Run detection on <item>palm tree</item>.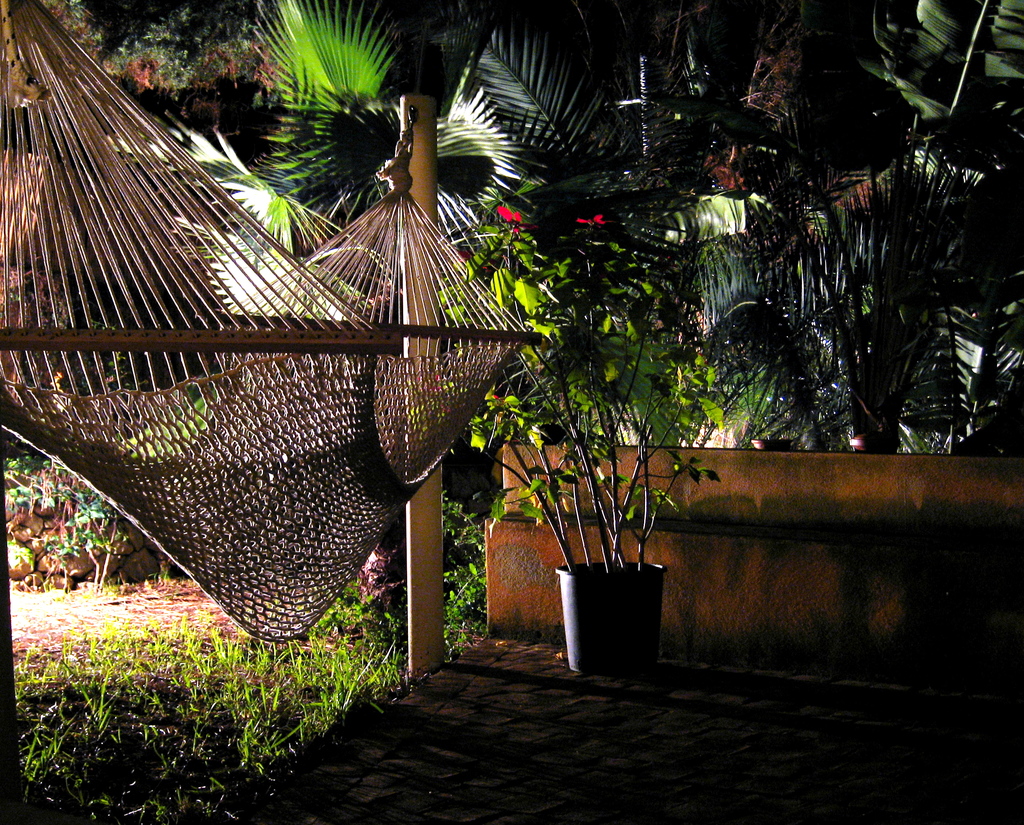
Result: detection(230, 7, 491, 275).
